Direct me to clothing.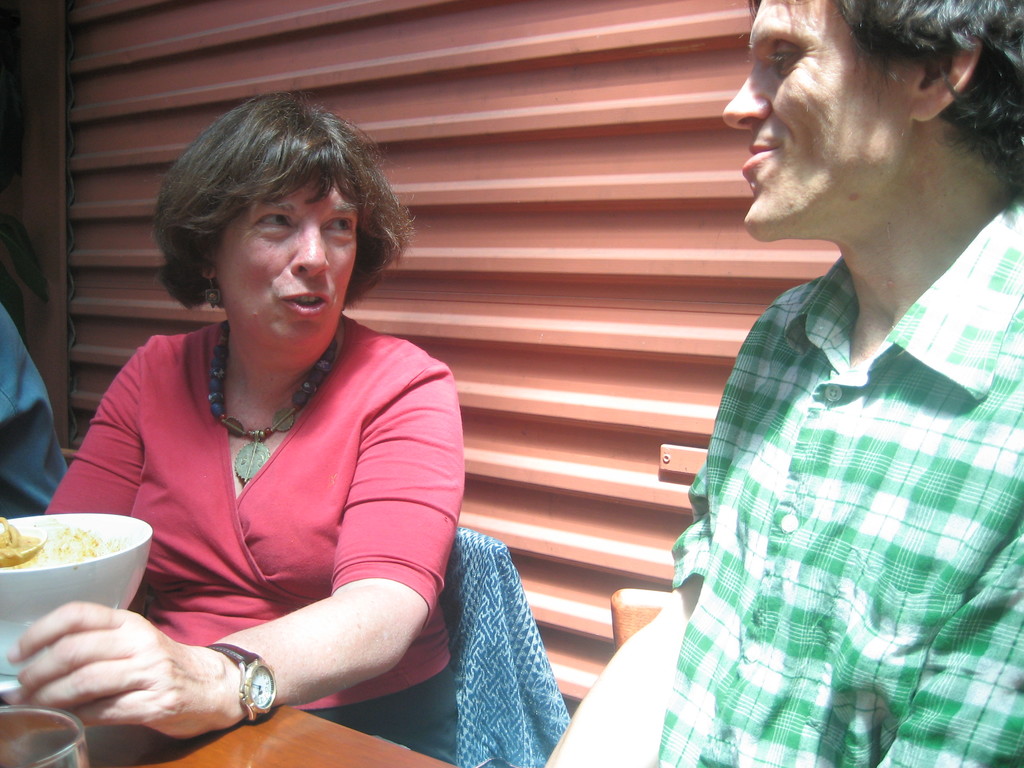
Direction: 72, 268, 451, 724.
